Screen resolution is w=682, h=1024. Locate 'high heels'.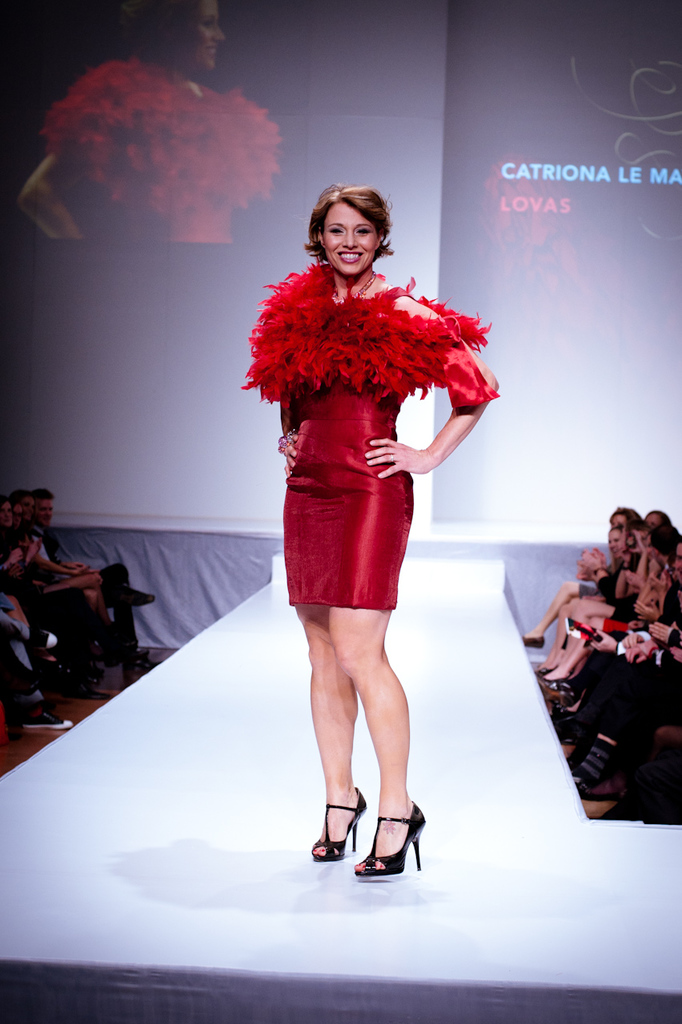
select_region(307, 782, 365, 857).
